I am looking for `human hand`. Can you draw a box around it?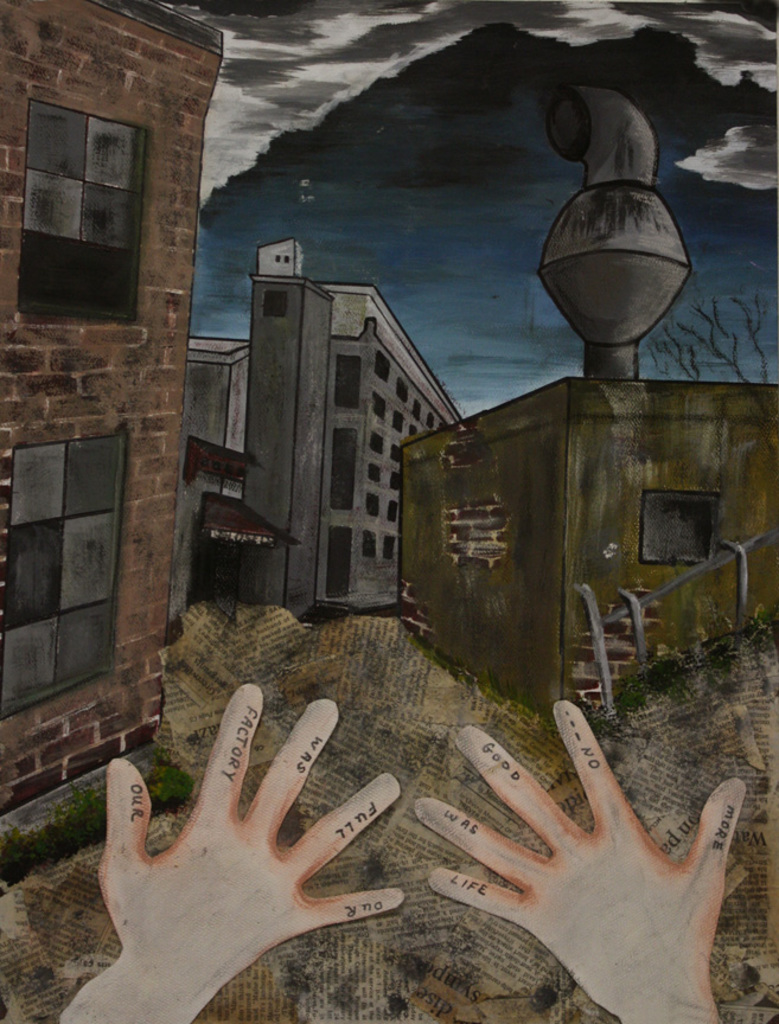
Sure, the bounding box is [104,684,408,999].
